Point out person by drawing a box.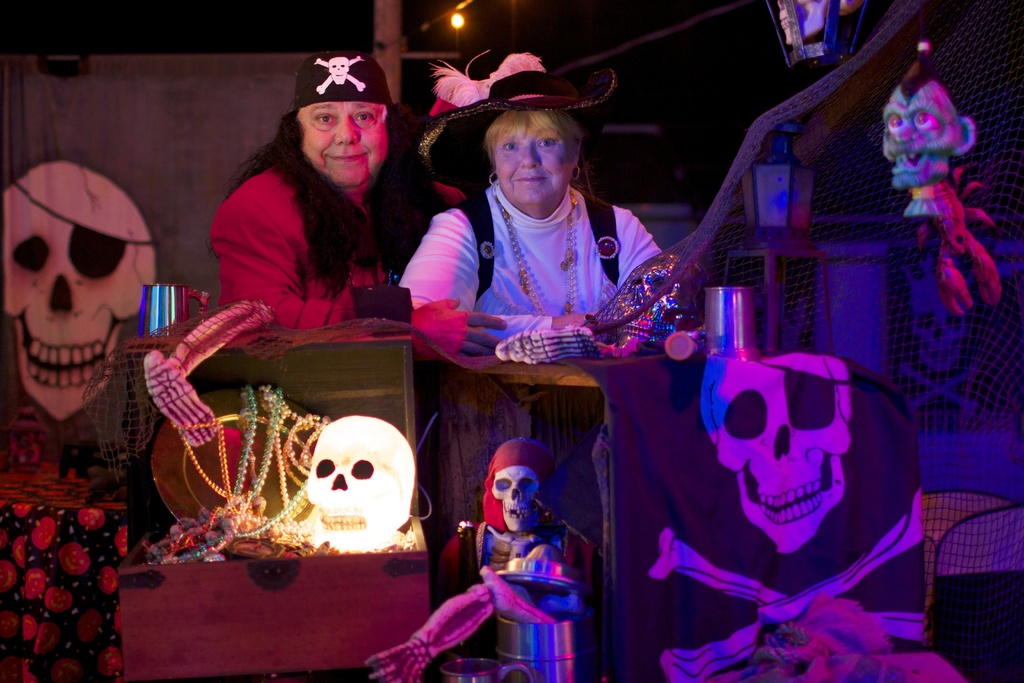
209 51 504 350.
